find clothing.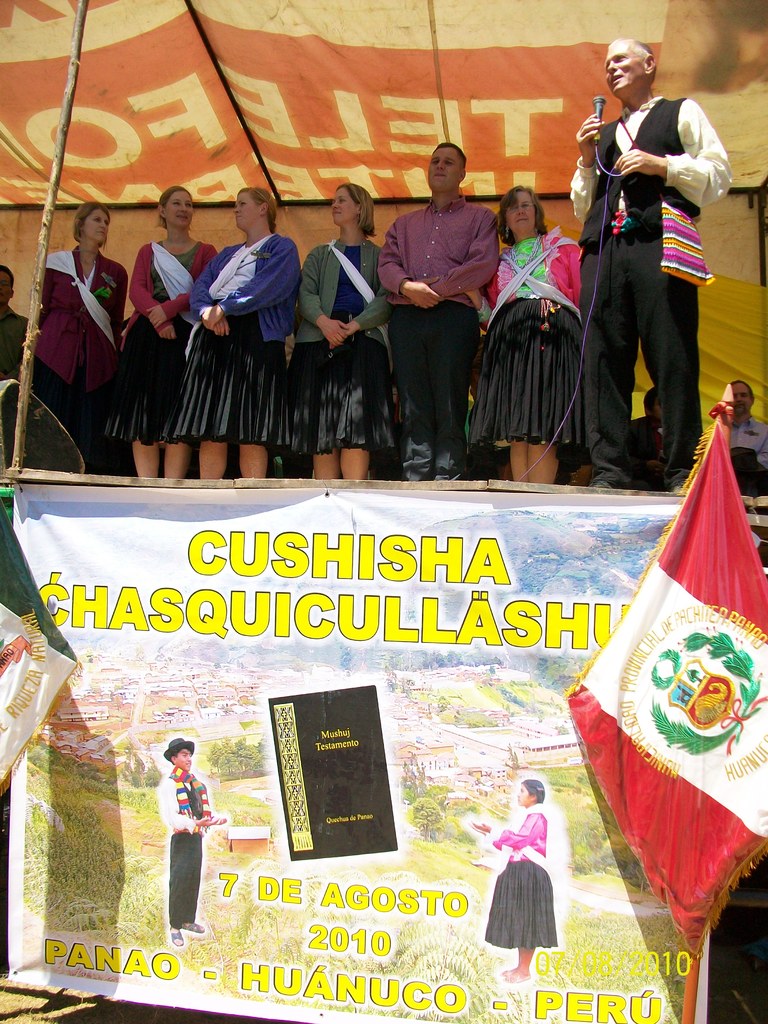
(161, 237, 285, 444).
